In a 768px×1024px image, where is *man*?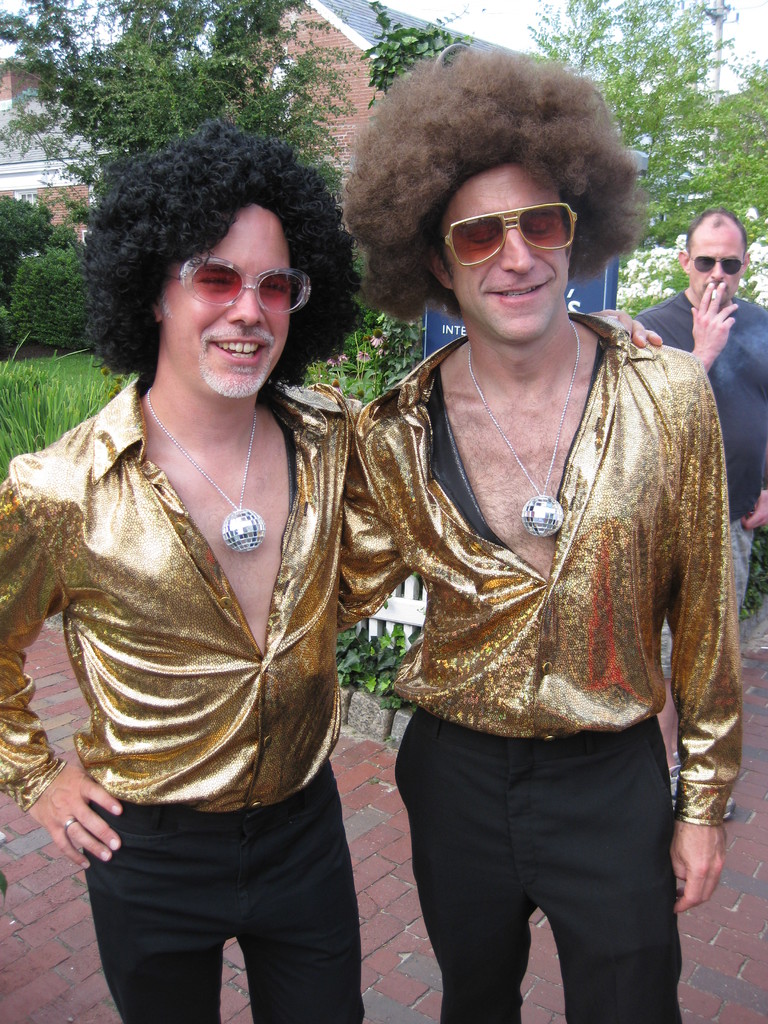
0 118 665 1023.
